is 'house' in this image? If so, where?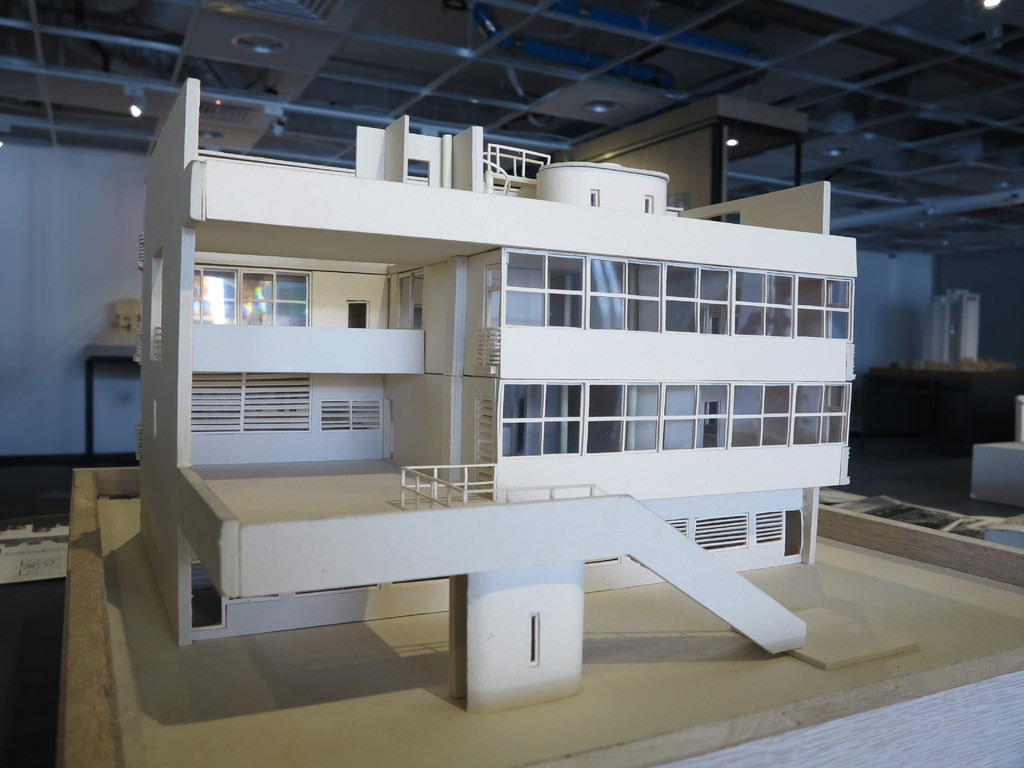
Yes, at (117,131,903,584).
